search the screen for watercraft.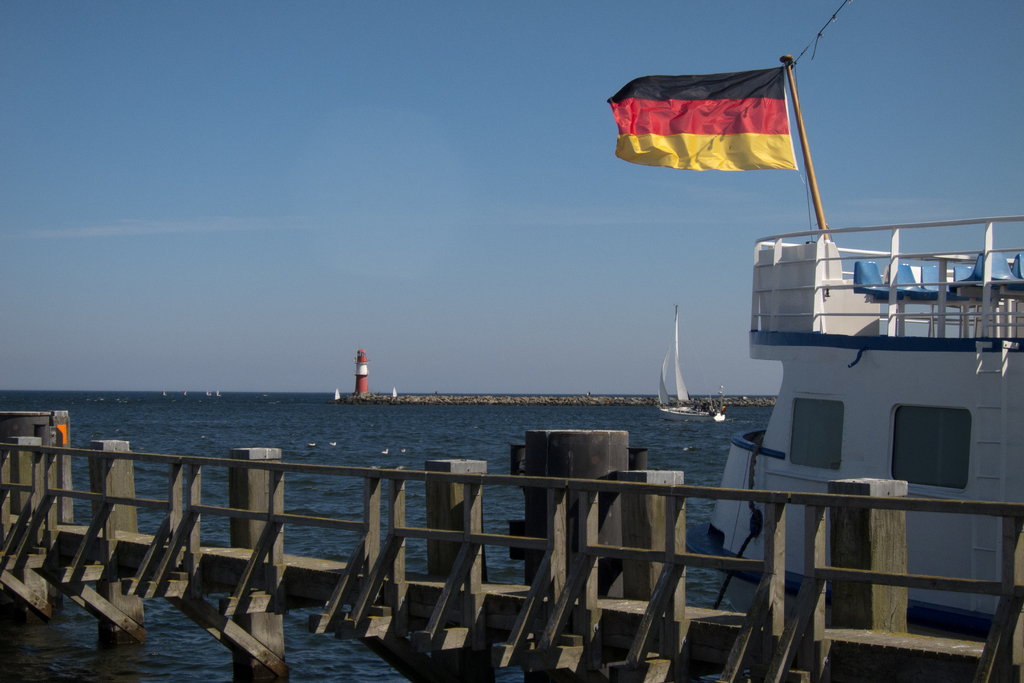
Found at 680:217:1023:639.
